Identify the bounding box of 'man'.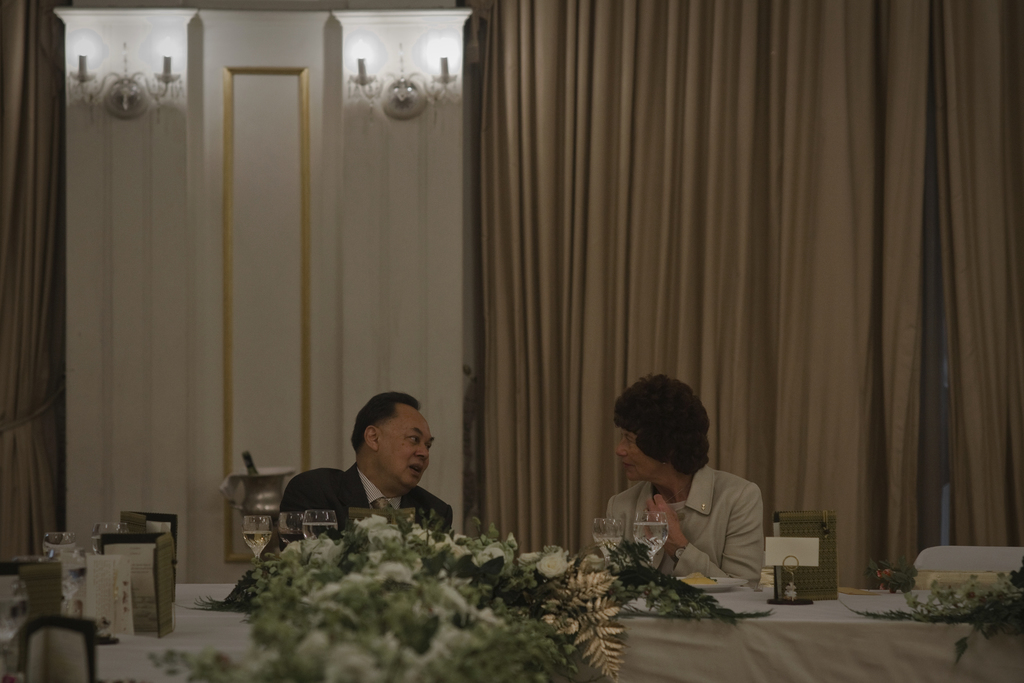
[272, 400, 471, 564].
